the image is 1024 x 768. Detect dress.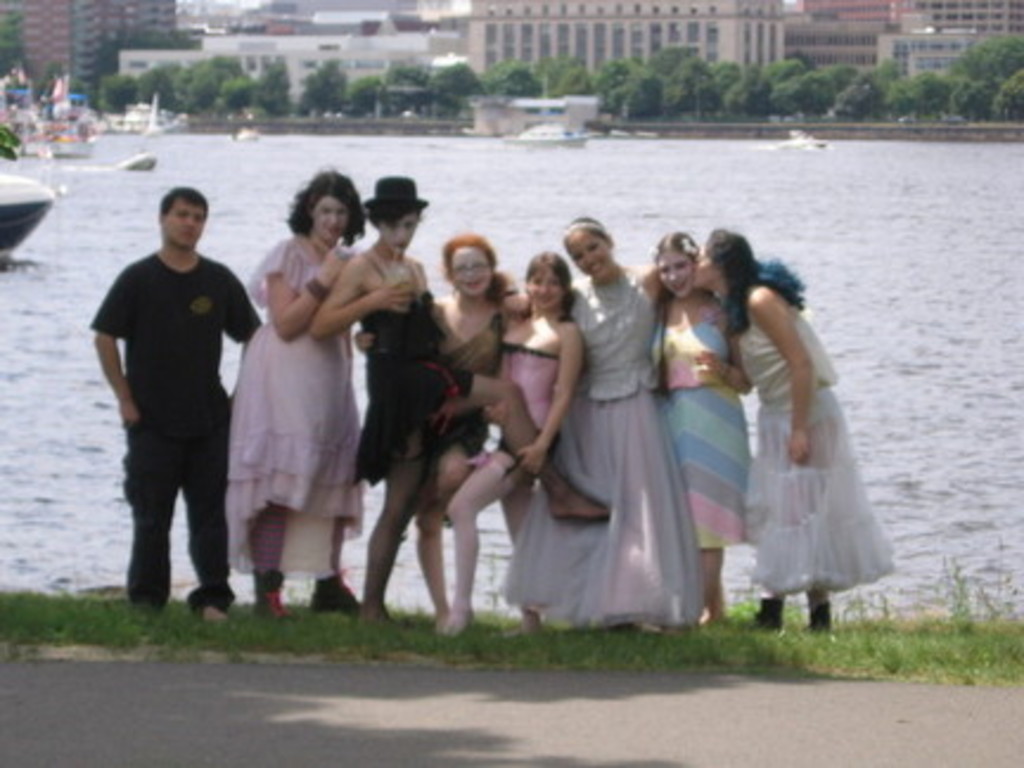
Detection: (x1=348, y1=256, x2=479, y2=484).
